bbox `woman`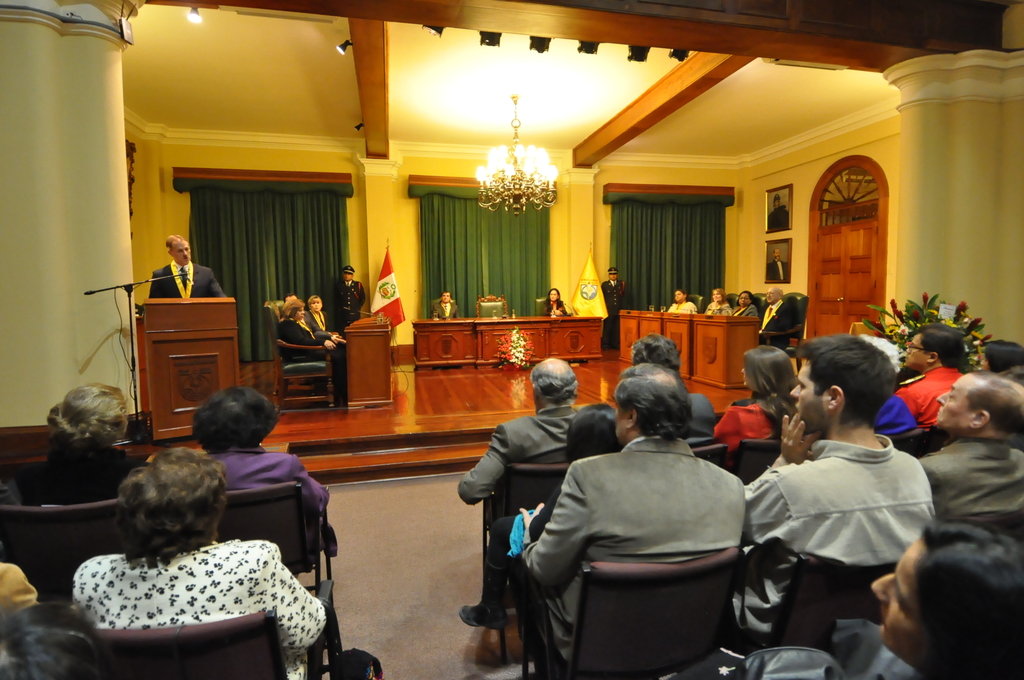
box=[25, 384, 164, 512]
